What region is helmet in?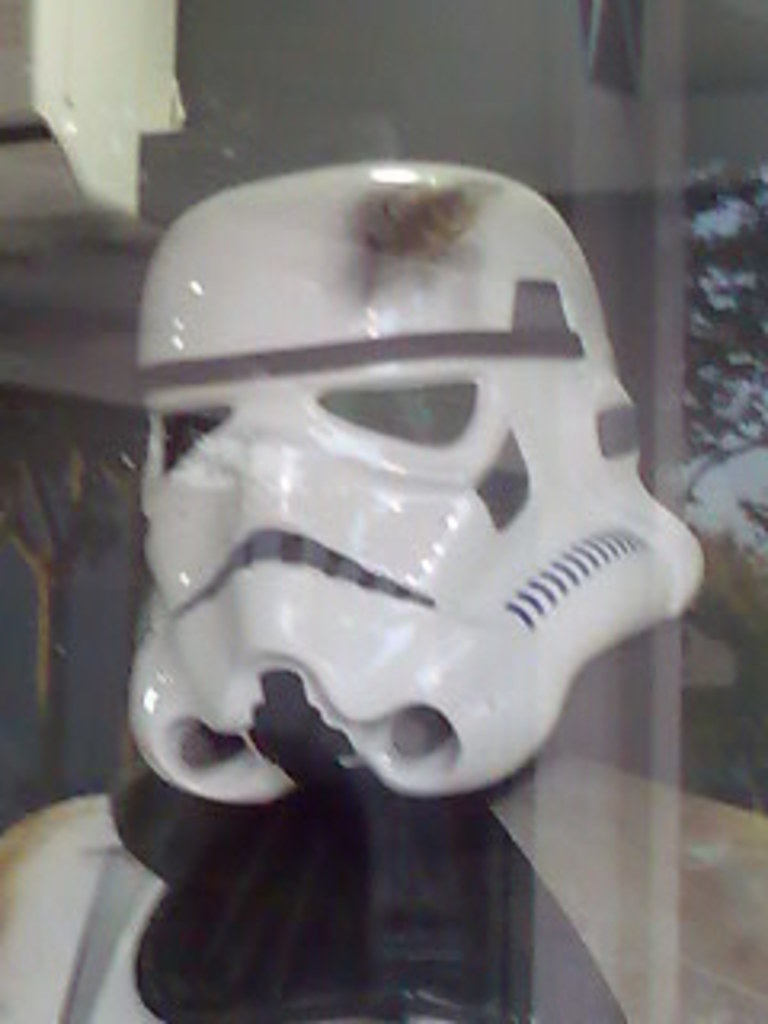
77, 131, 730, 851.
